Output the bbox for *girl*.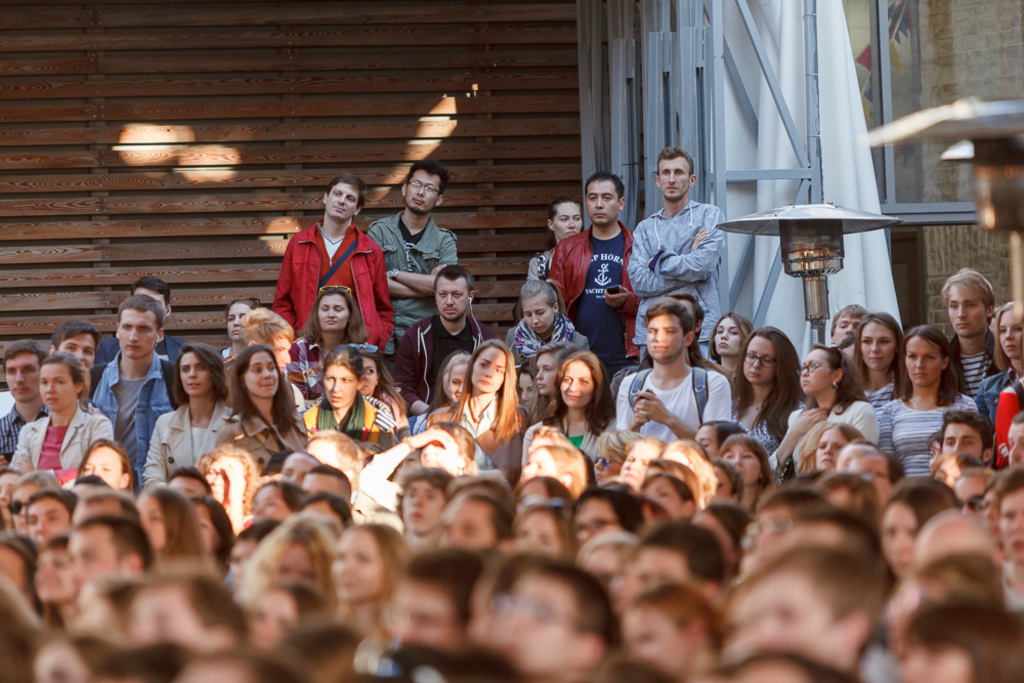
Rect(302, 347, 394, 441).
